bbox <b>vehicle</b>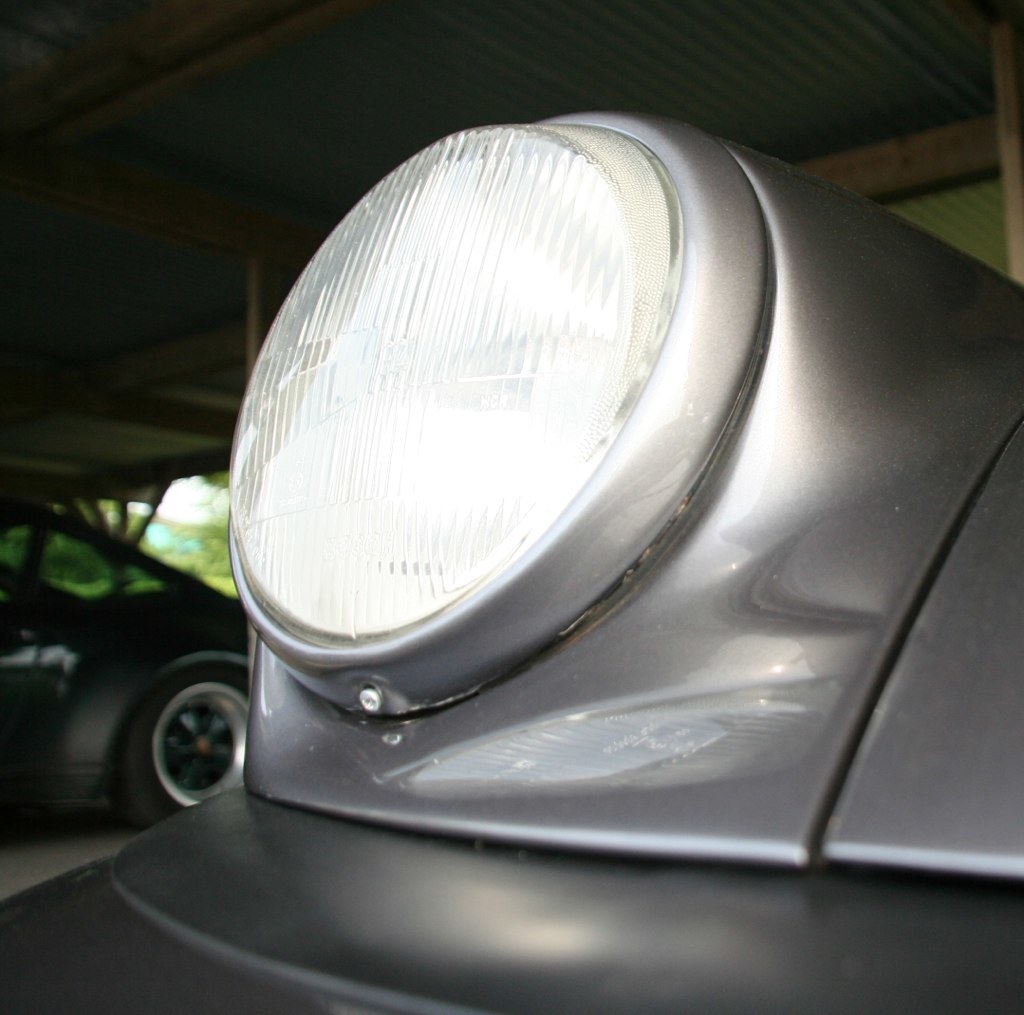
0/499/246/813
